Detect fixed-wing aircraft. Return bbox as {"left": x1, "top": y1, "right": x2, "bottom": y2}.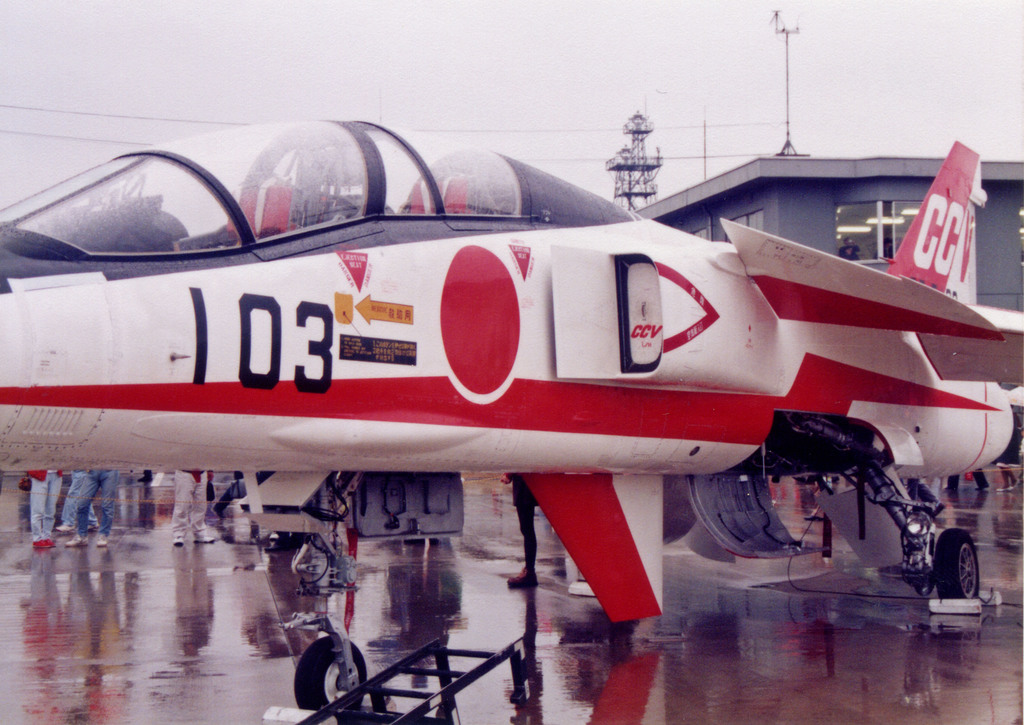
{"left": 0, "top": 117, "right": 1023, "bottom": 717}.
